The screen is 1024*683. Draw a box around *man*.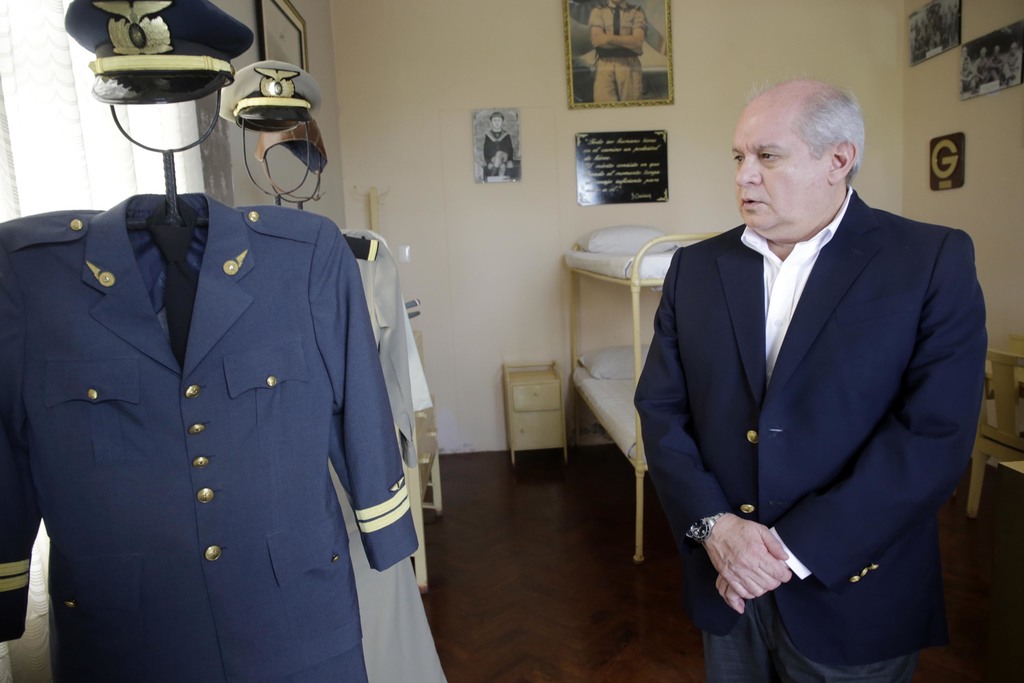
box=[588, 0, 649, 103].
